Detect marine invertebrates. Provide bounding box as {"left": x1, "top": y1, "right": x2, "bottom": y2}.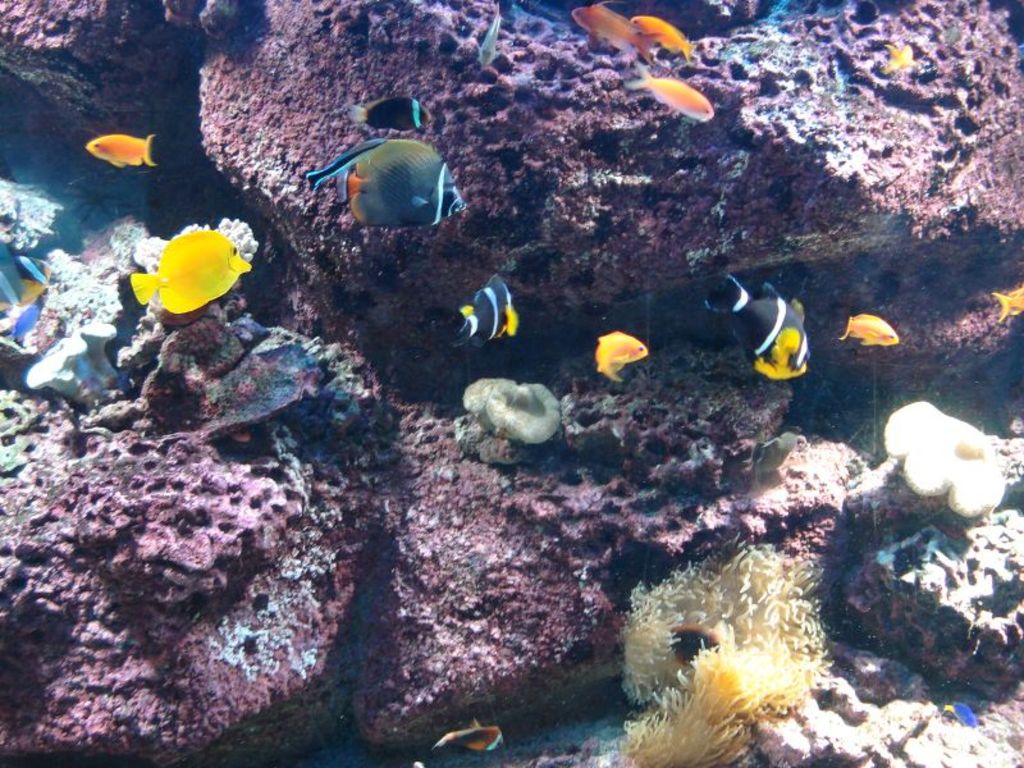
{"left": 0, "top": 170, "right": 110, "bottom": 264}.
